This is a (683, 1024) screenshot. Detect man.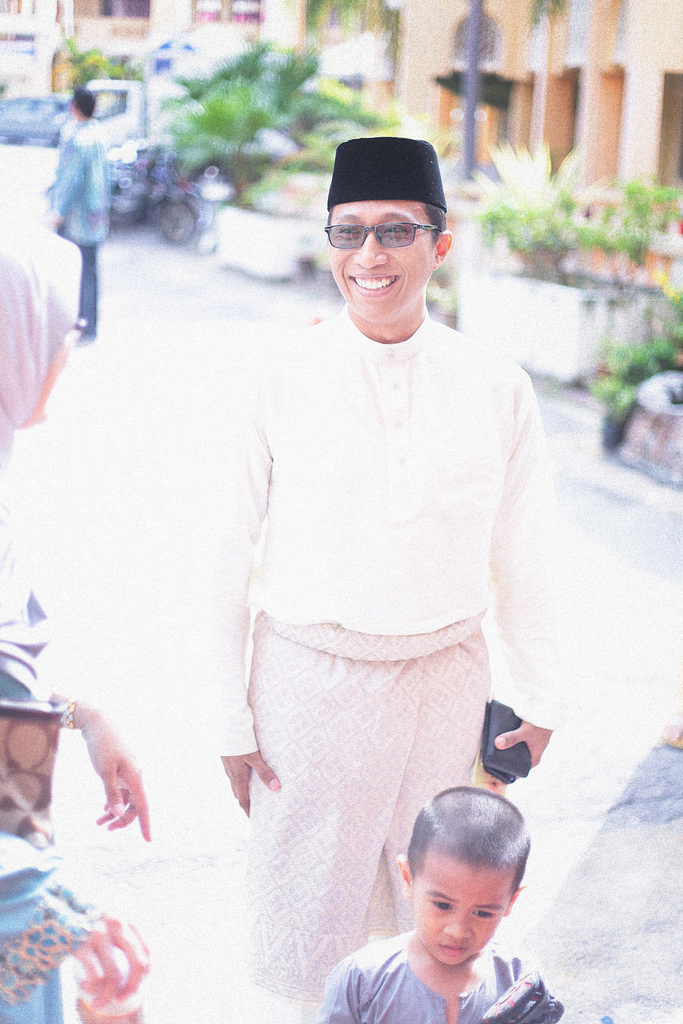
[x1=195, y1=137, x2=559, y2=1000].
